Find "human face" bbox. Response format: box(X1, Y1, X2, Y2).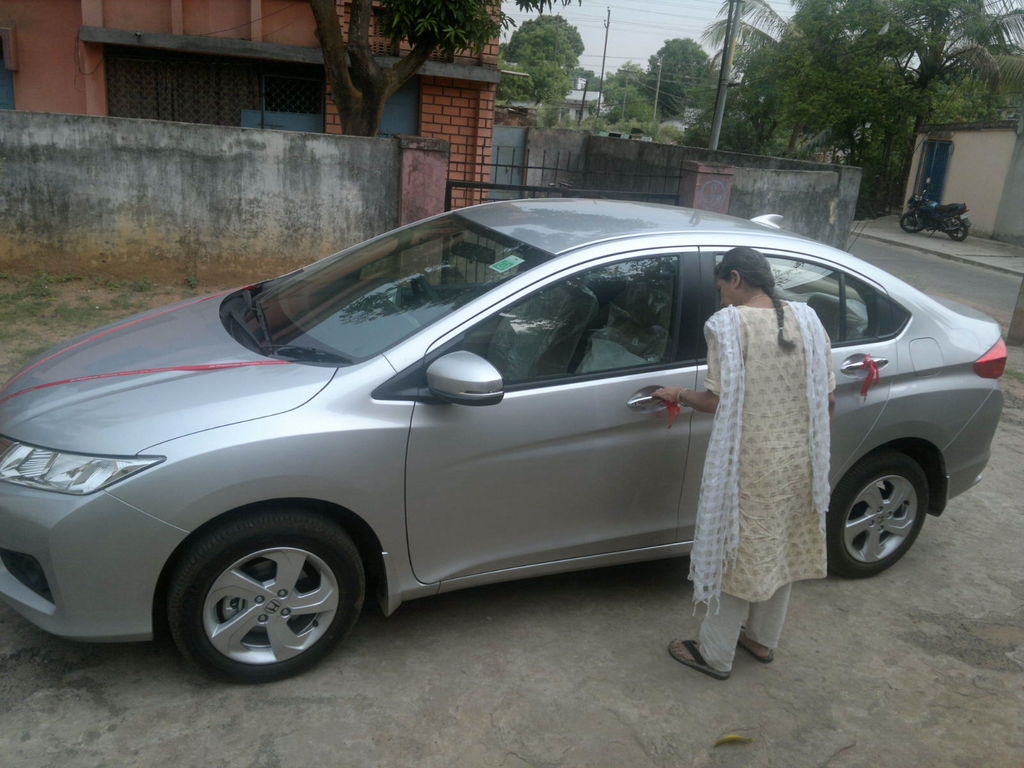
box(714, 275, 733, 306).
